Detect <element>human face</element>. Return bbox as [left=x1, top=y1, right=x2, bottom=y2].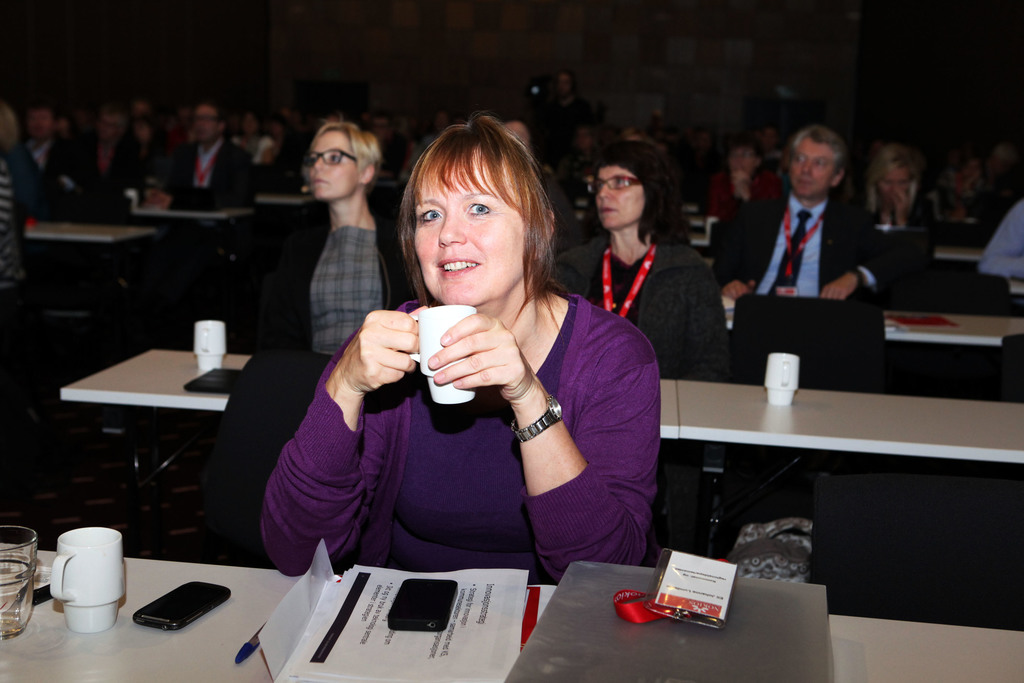
[left=312, top=127, right=361, bottom=201].
